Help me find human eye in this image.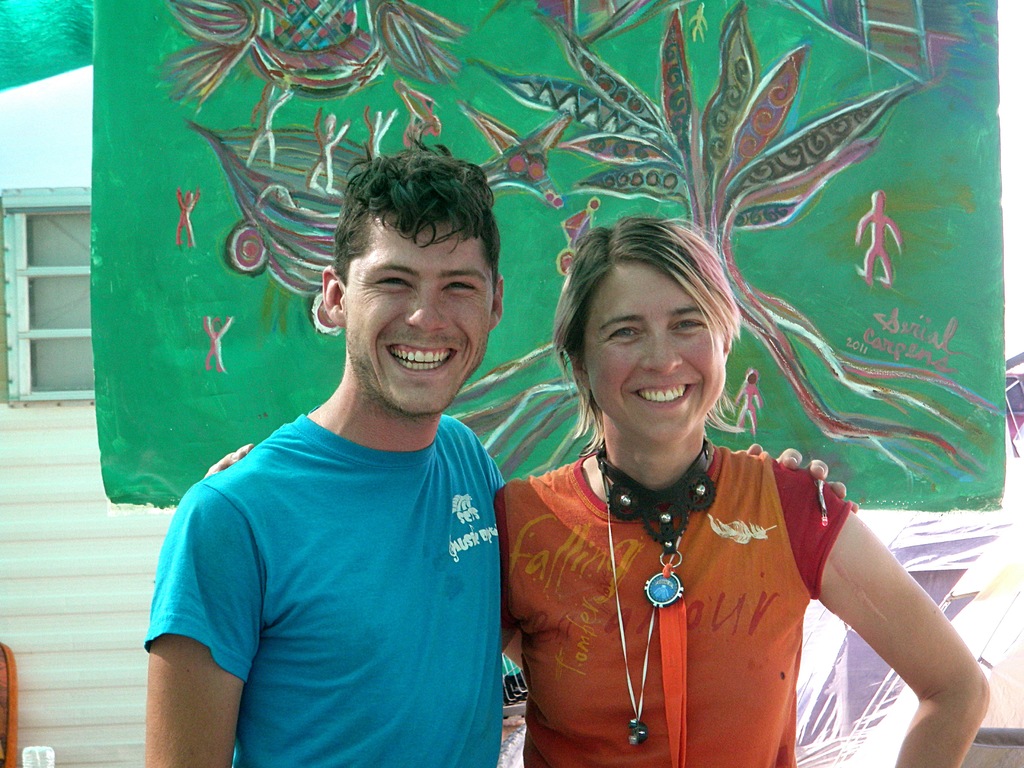
Found it: crop(371, 275, 413, 294).
